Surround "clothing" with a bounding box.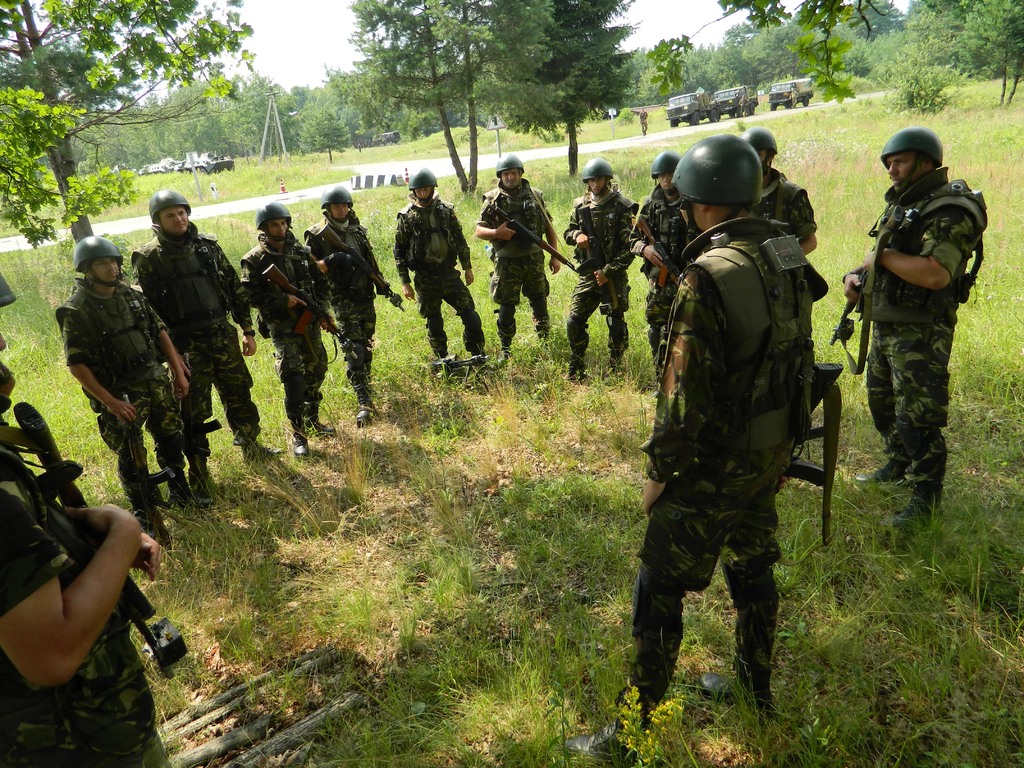
Rect(634, 186, 689, 359).
